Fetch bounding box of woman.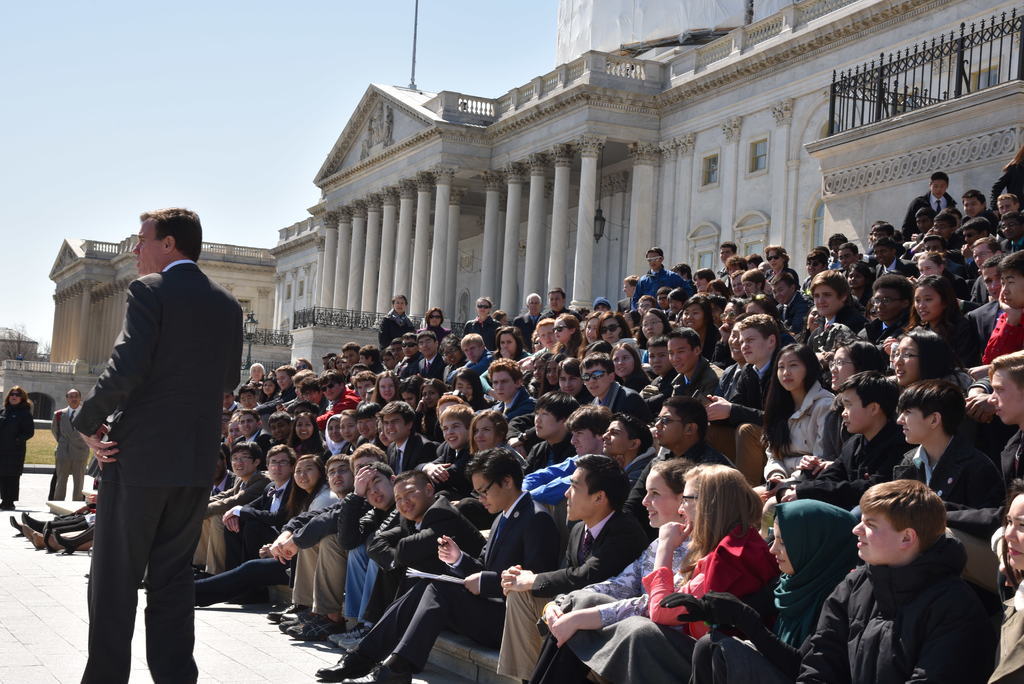
Bbox: BBox(992, 148, 1023, 209).
